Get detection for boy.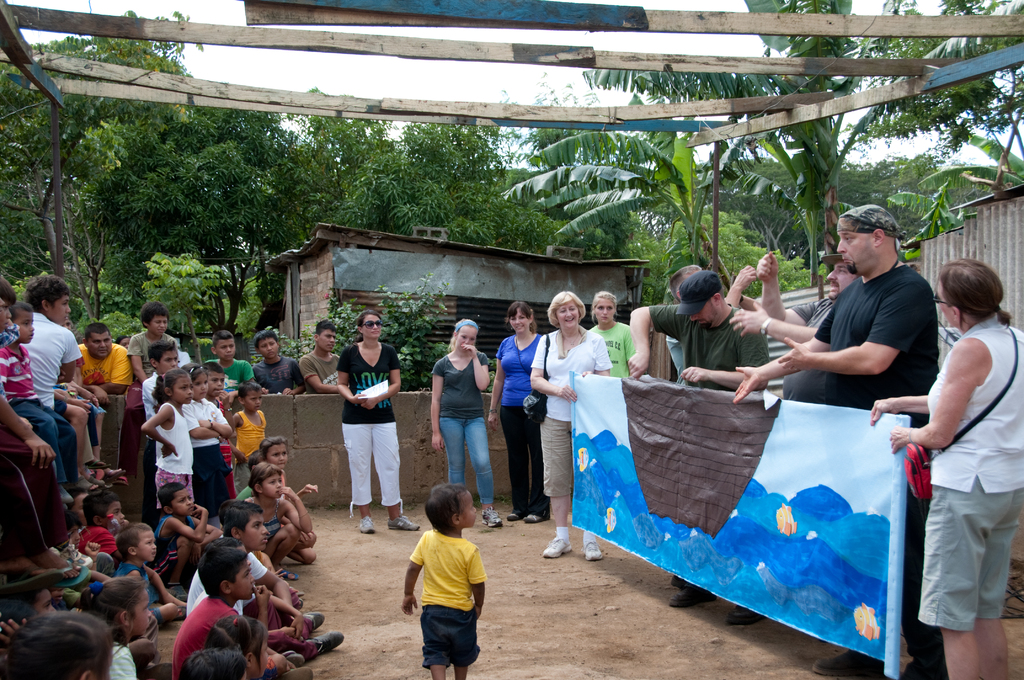
Detection: left=392, top=492, right=502, bottom=668.
